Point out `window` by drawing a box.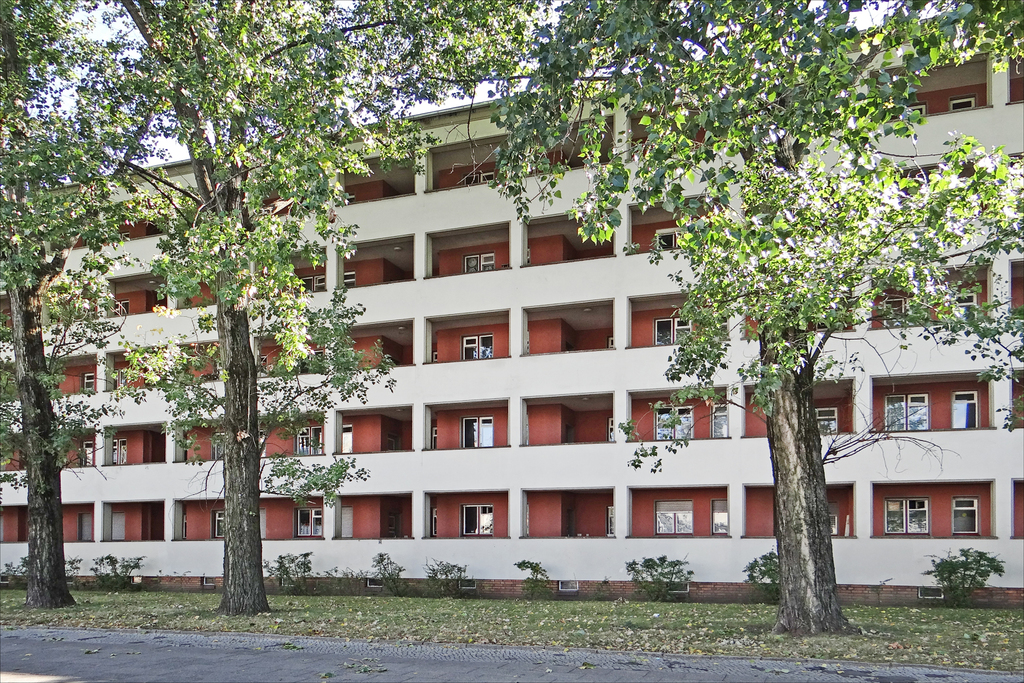
x1=886, y1=499, x2=905, y2=532.
